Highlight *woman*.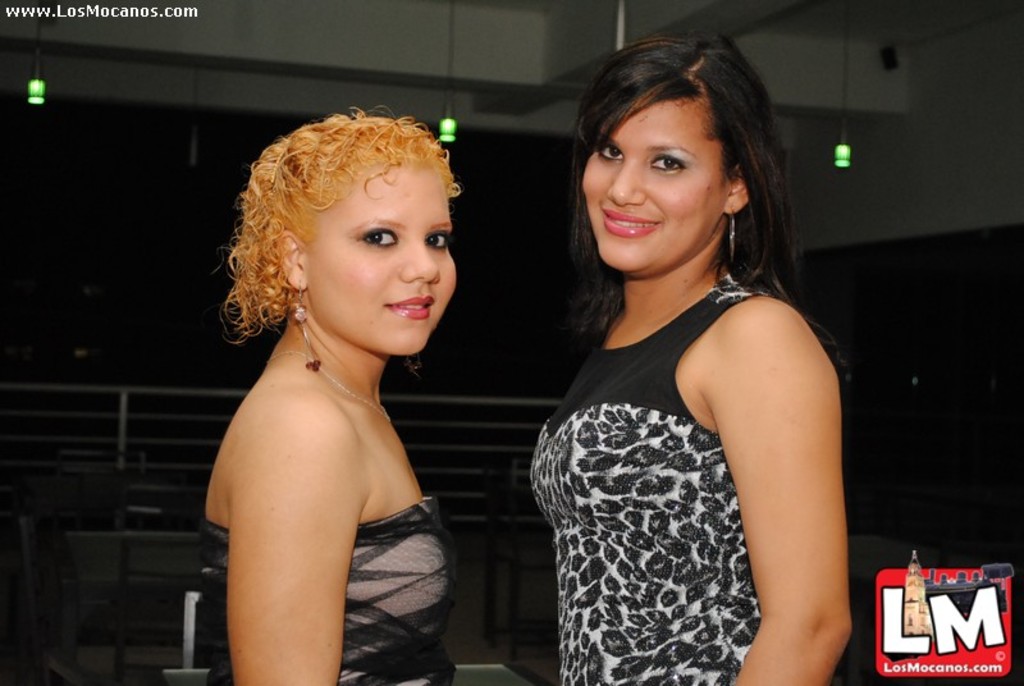
Highlighted region: region(500, 19, 863, 685).
